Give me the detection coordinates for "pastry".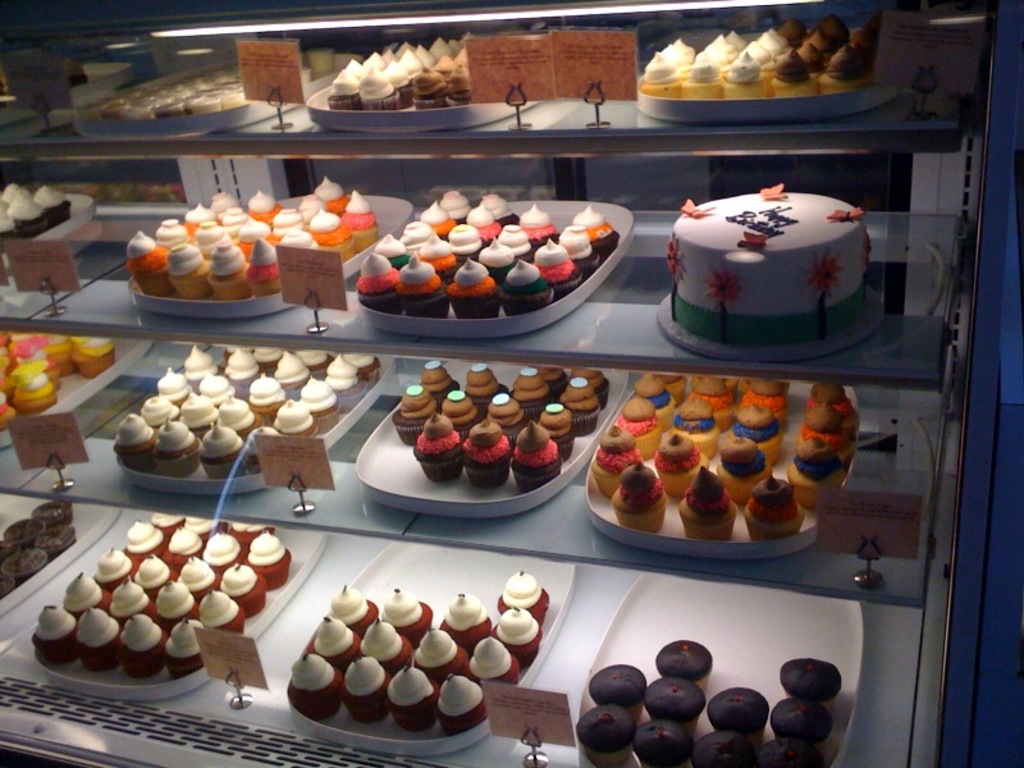
x1=466, y1=643, x2=515, y2=696.
